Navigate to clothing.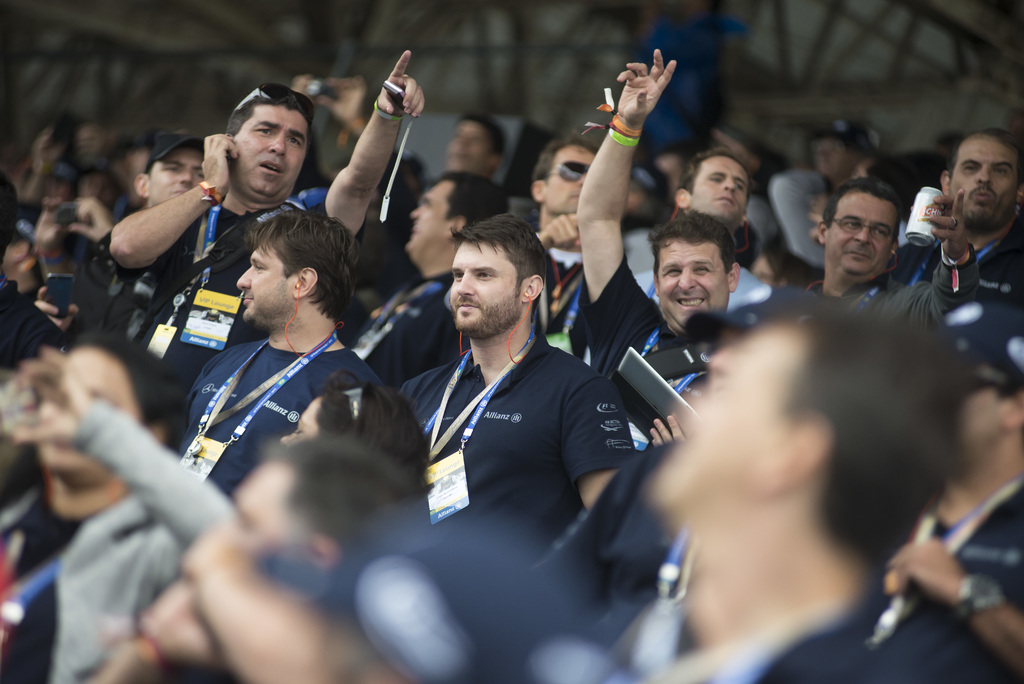
Navigation target: 0 497 84 683.
